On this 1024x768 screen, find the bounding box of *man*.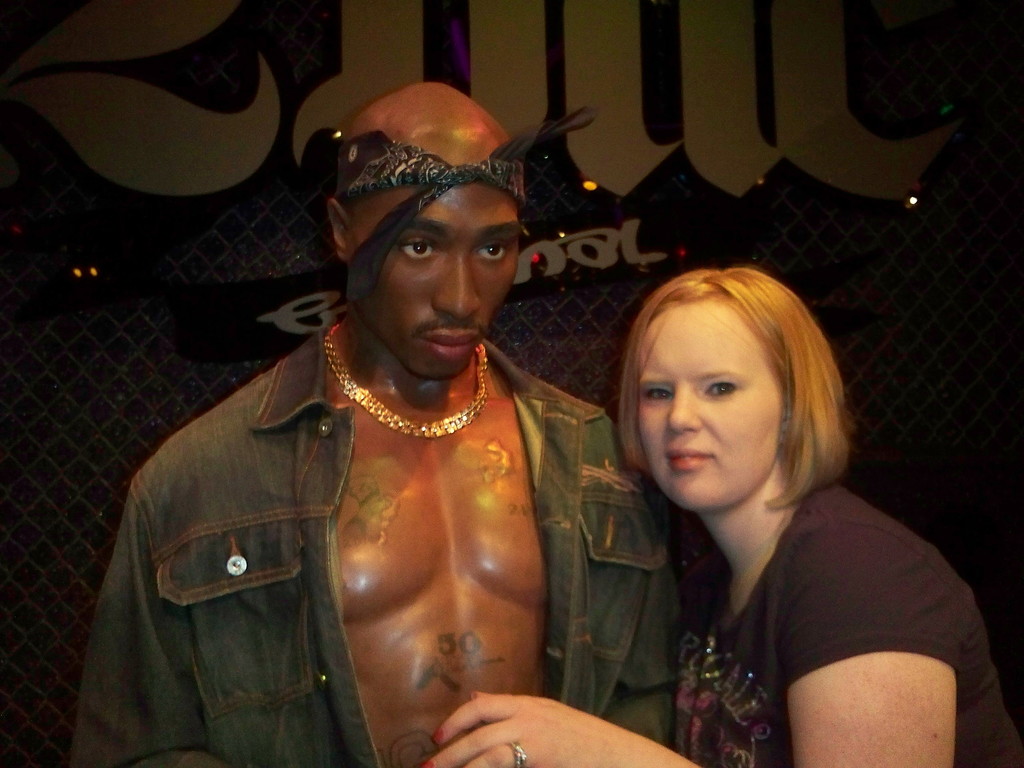
Bounding box: 86:61:650:767.
